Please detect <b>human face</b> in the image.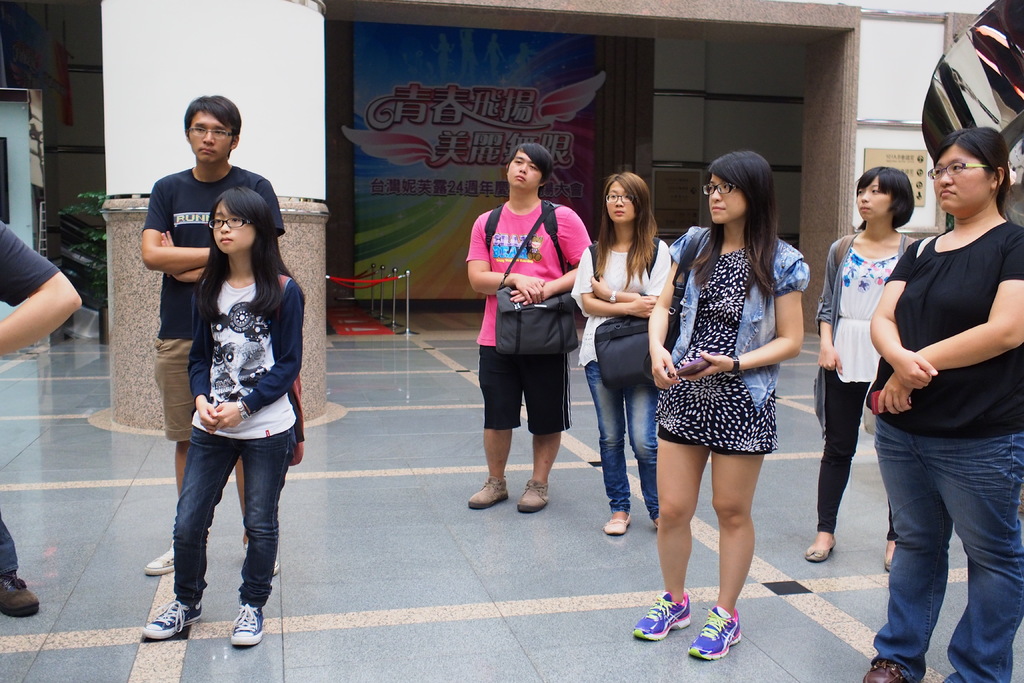
213:208:250:252.
